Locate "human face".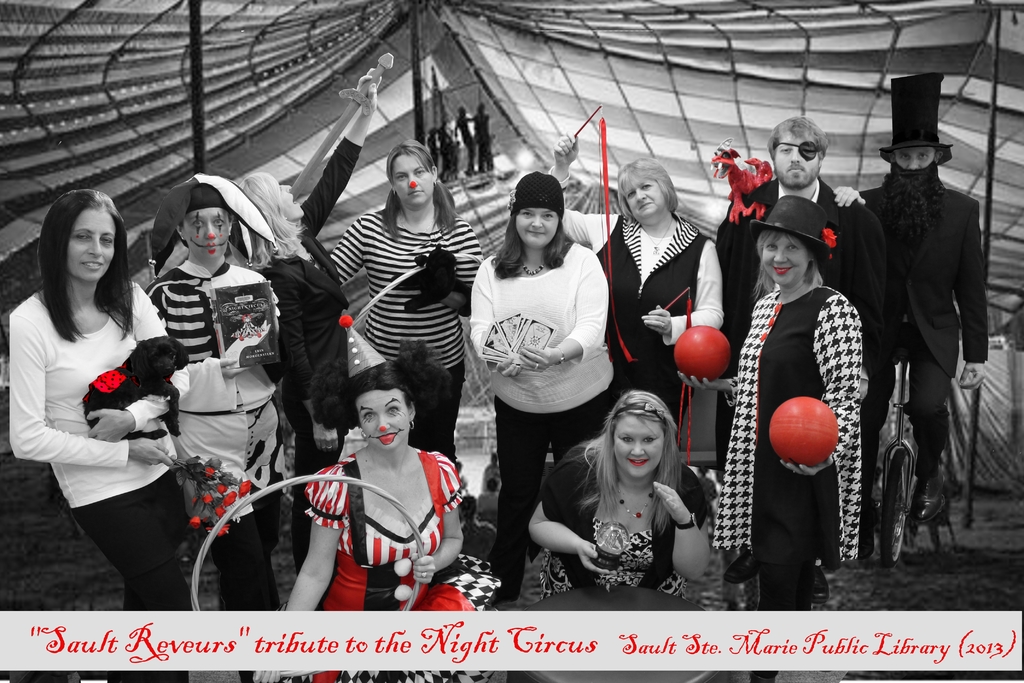
Bounding box: locate(762, 236, 806, 286).
